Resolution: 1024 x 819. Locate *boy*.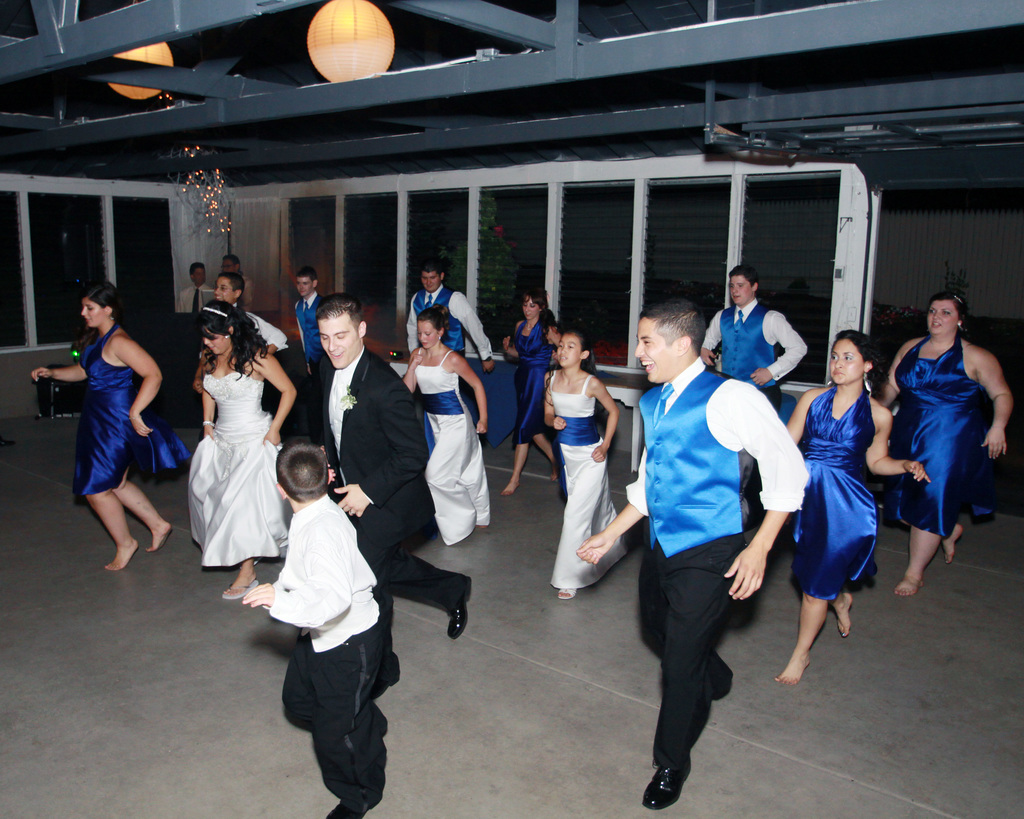
rect(241, 433, 388, 818).
